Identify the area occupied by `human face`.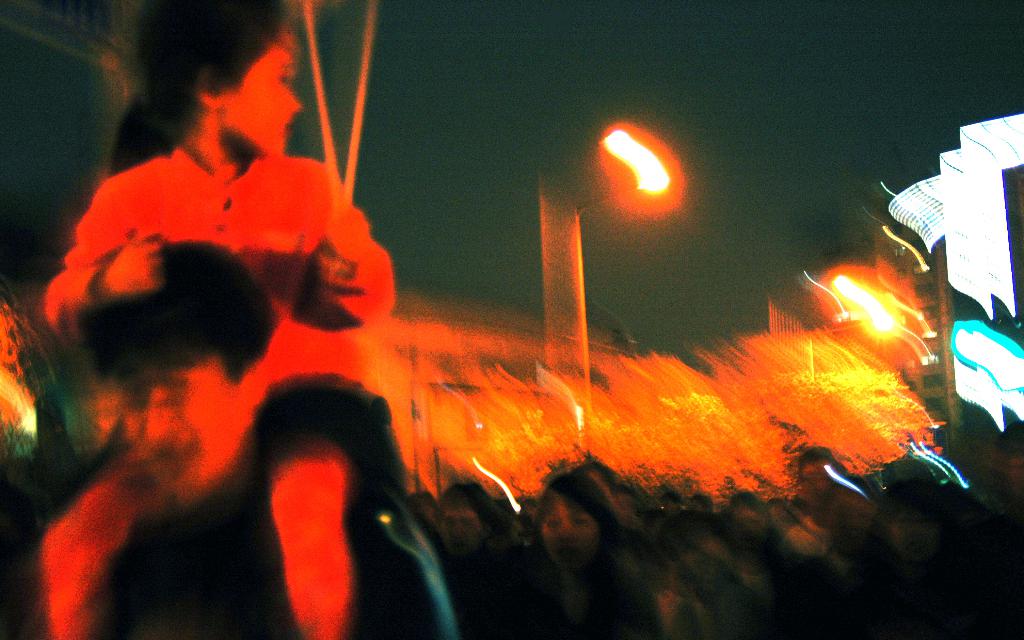
Area: Rect(439, 506, 481, 560).
